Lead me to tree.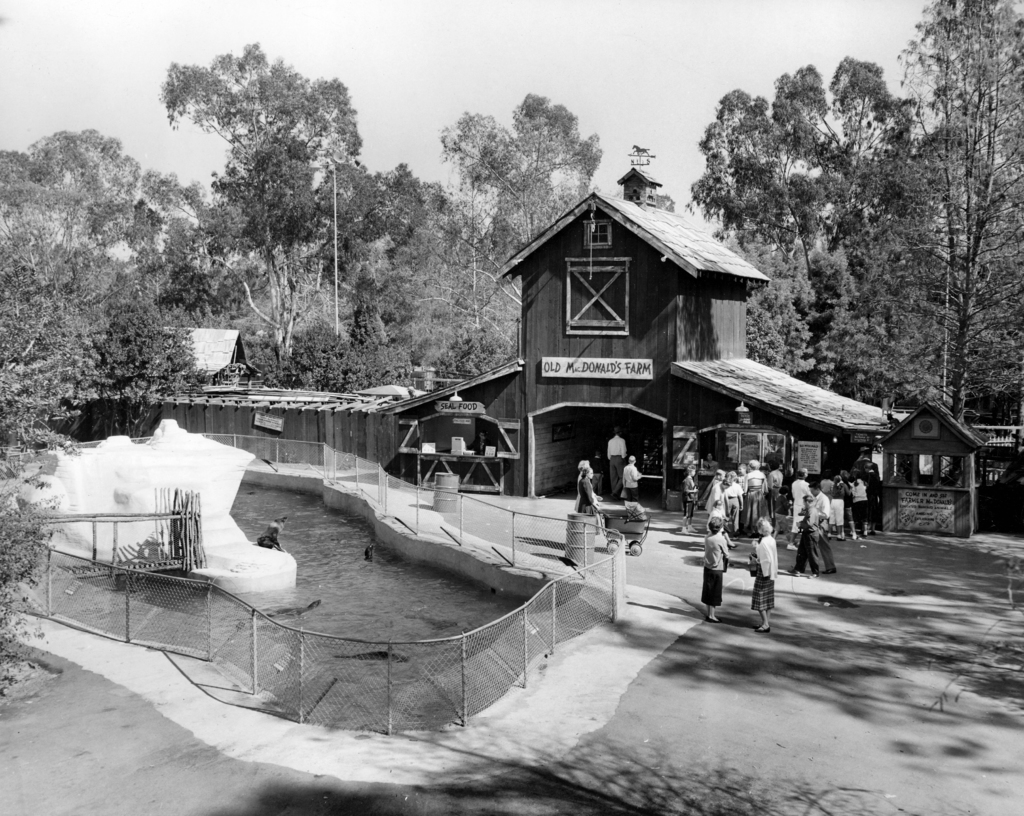
Lead to region(890, 0, 1023, 473).
